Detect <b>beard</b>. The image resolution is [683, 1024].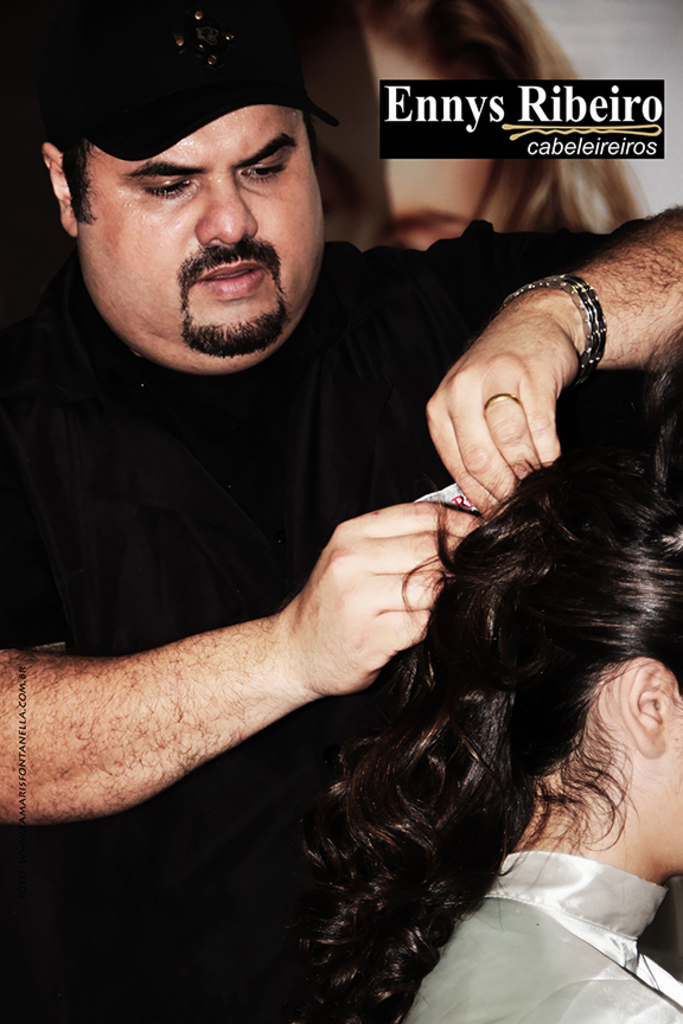
[185,230,293,359].
